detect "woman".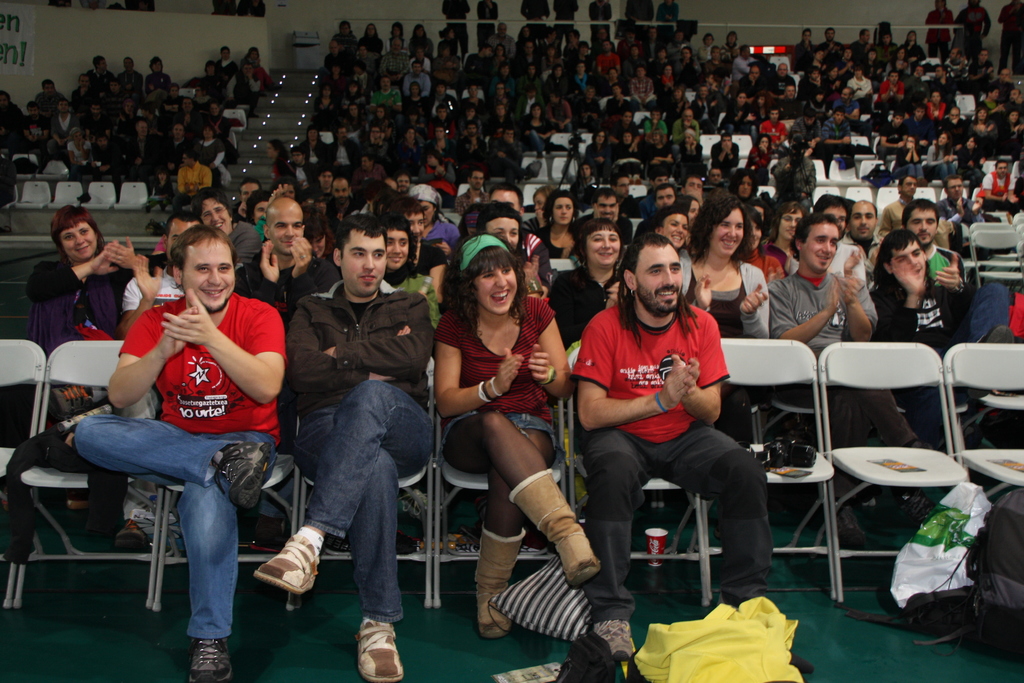
Detected at bbox(513, 24, 534, 52).
